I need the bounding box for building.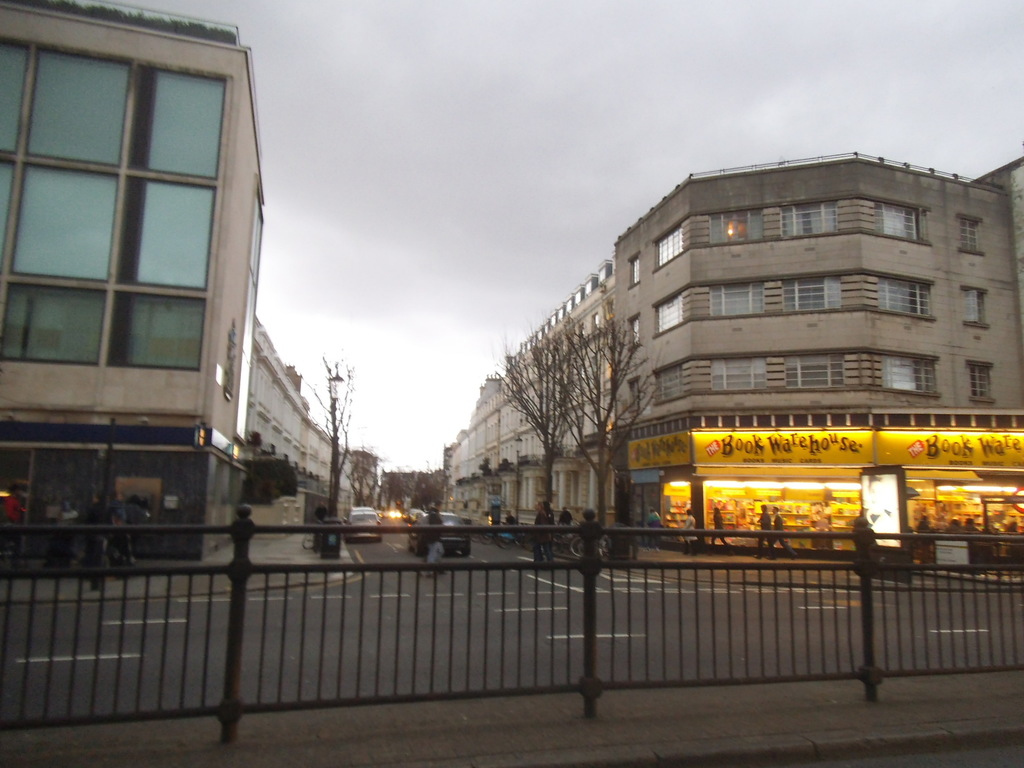
Here it is: 0/0/349/563.
